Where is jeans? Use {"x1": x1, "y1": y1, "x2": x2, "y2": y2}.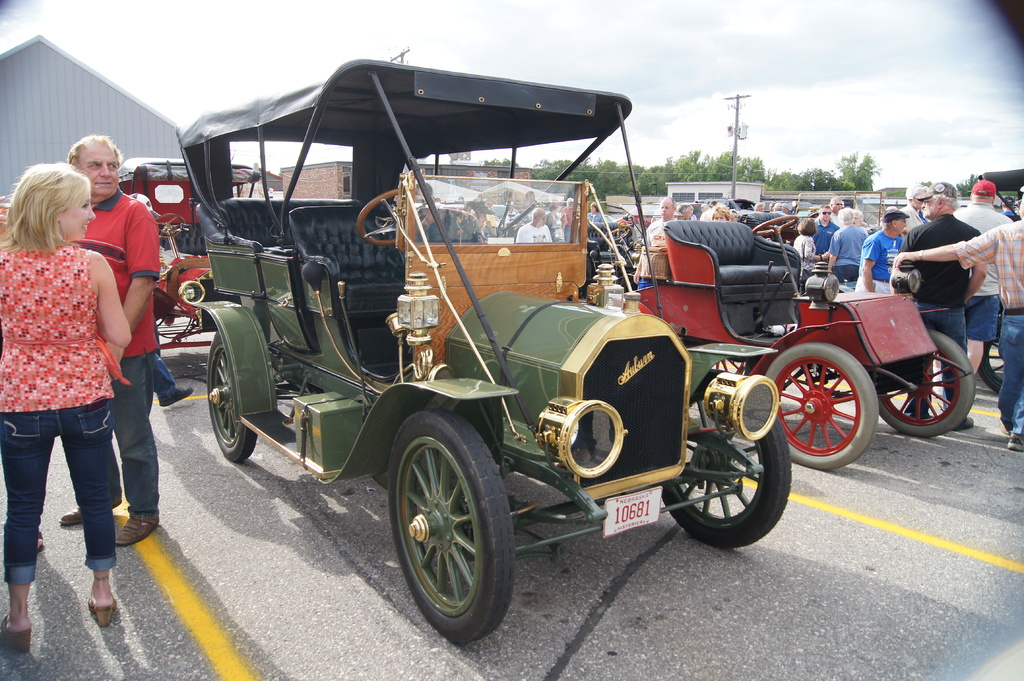
{"x1": 109, "y1": 351, "x2": 163, "y2": 518}.
